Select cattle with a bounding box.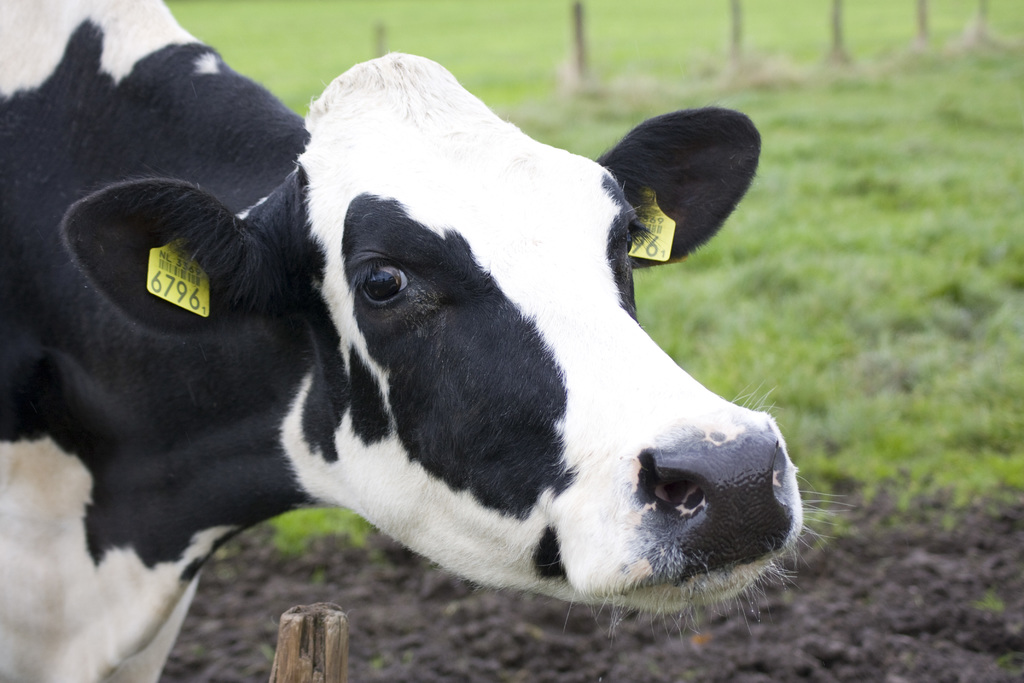
[left=0, top=0, right=847, bottom=682].
